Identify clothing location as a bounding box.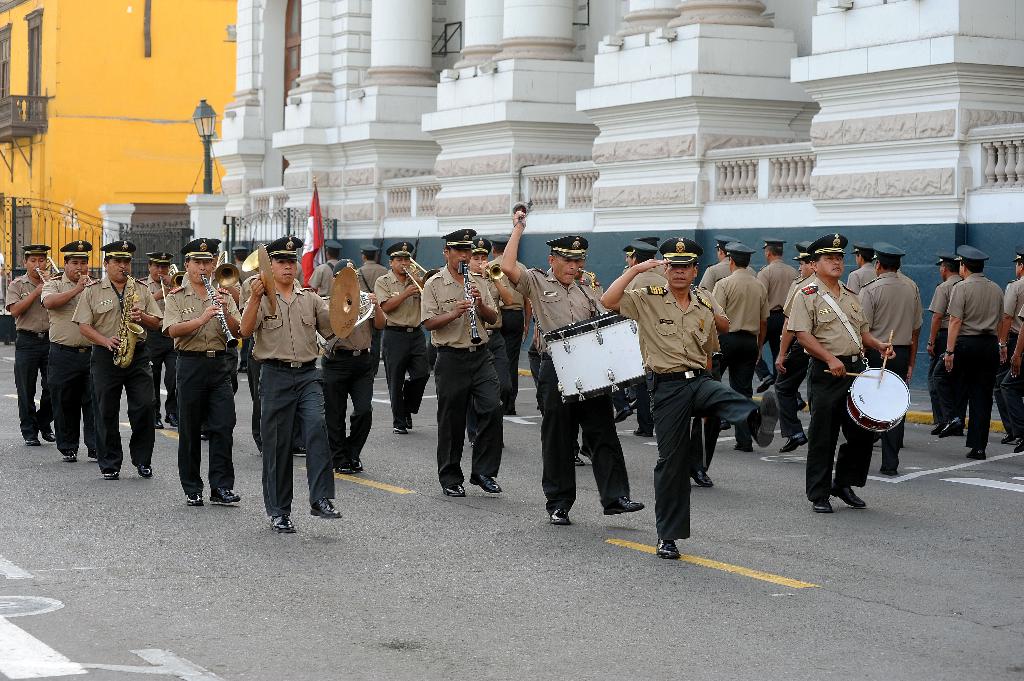
1004 275 1023 438.
